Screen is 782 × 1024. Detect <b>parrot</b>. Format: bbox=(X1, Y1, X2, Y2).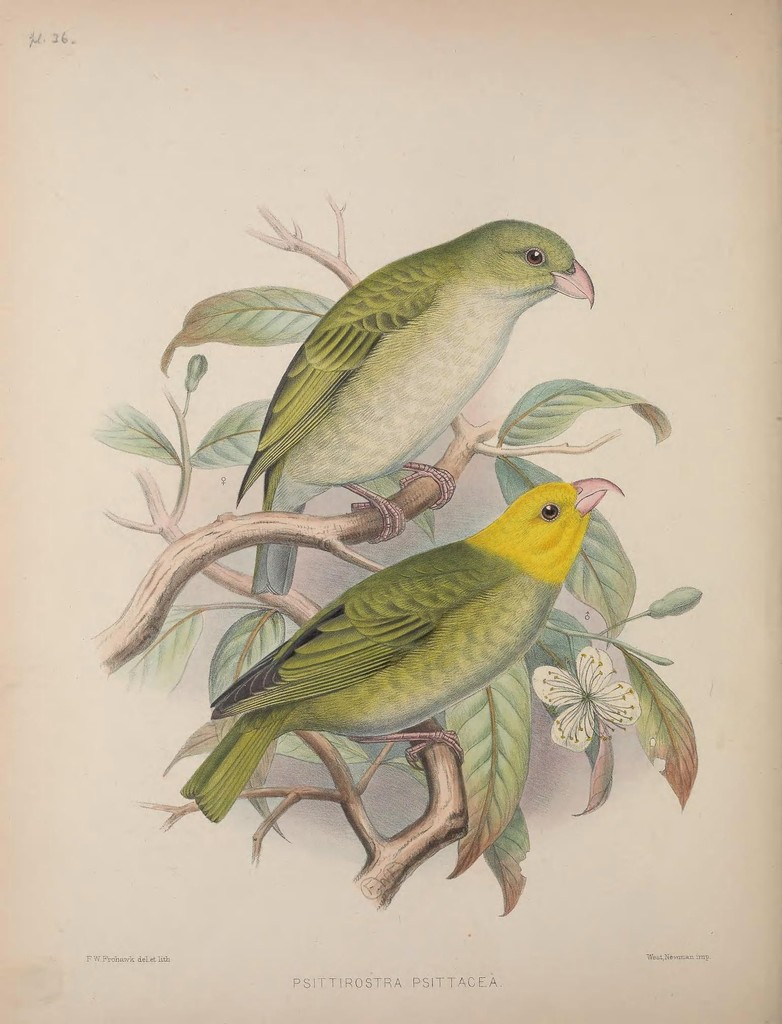
bbox=(179, 475, 623, 826).
